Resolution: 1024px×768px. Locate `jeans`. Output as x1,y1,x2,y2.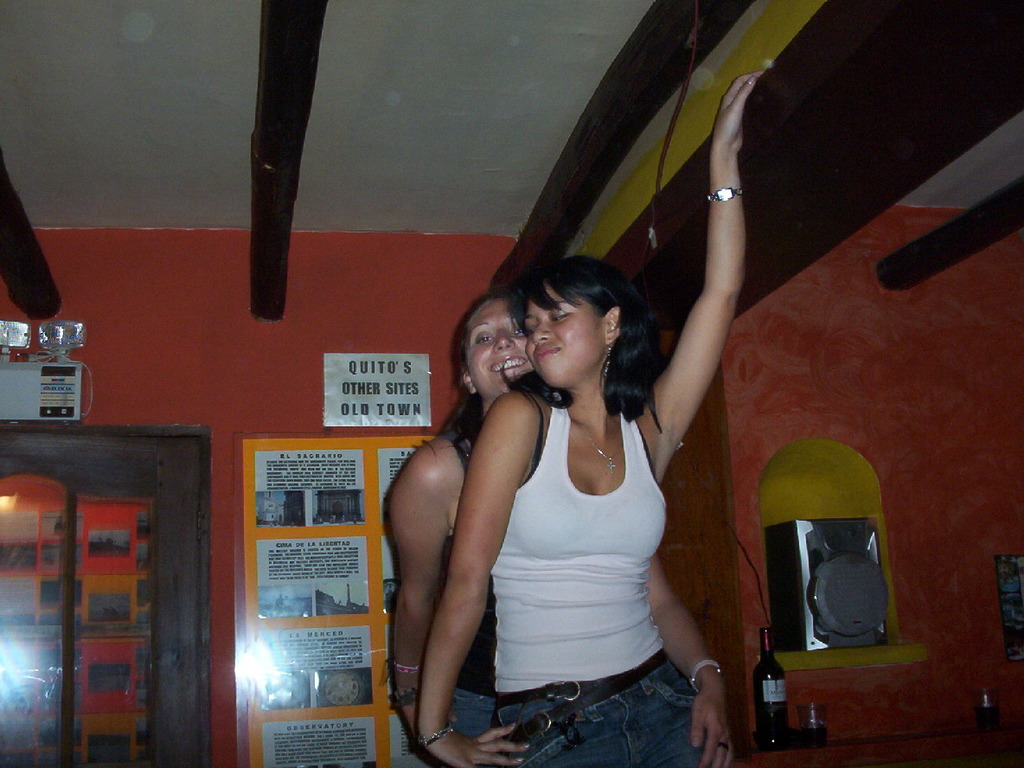
496,658,704,767.
